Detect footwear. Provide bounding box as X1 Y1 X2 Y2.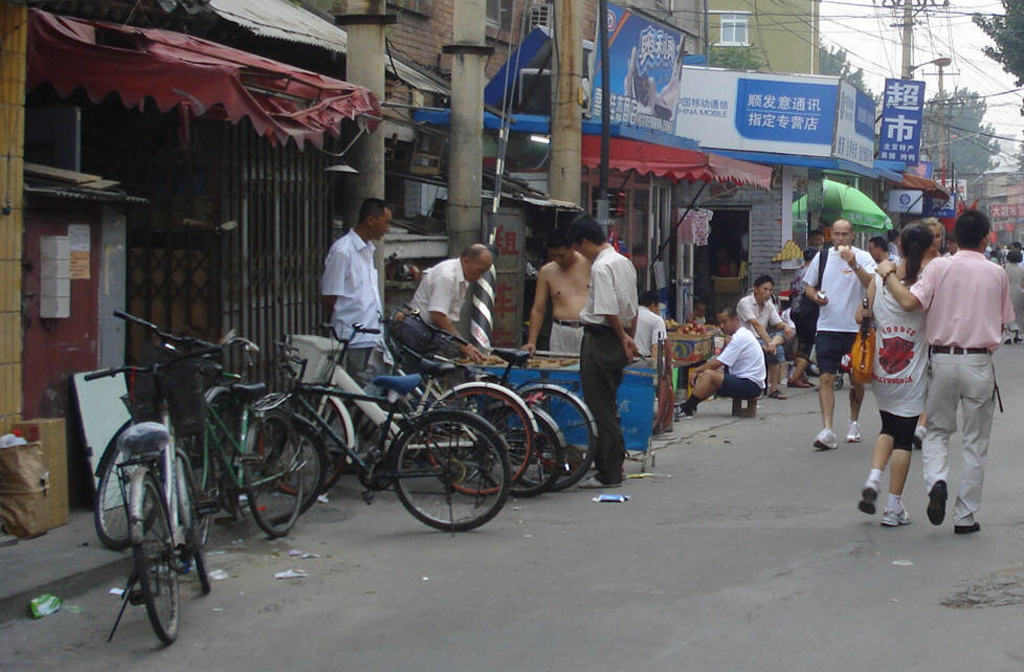
767 385 788 400.
